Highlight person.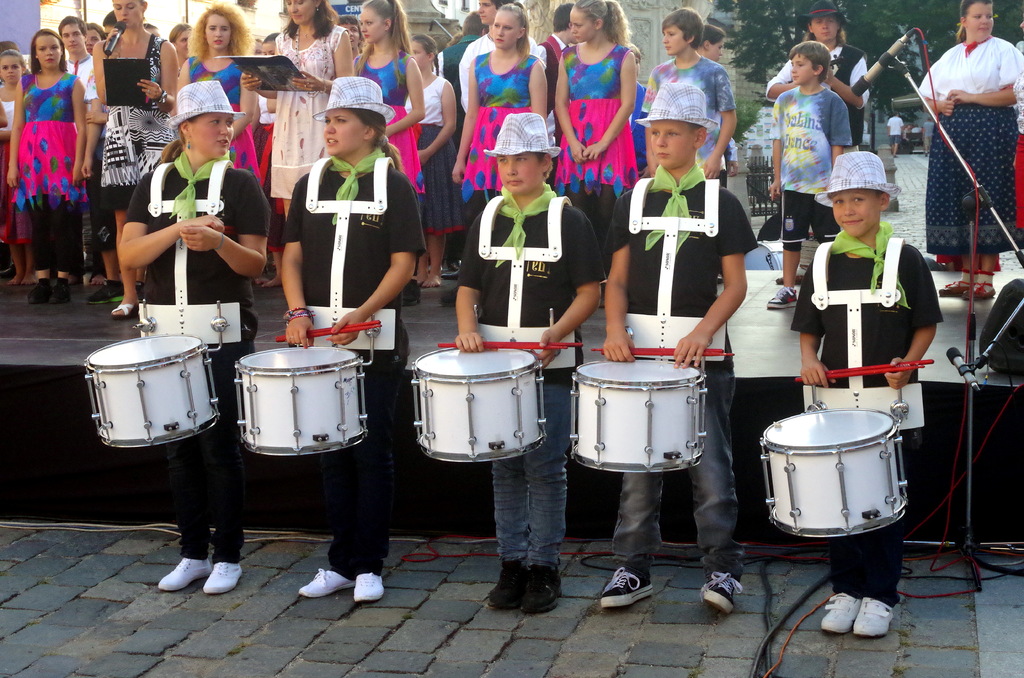
Highlighted region: {"left": 8, "top": 26, "right": 91, "bottom": 307}.
